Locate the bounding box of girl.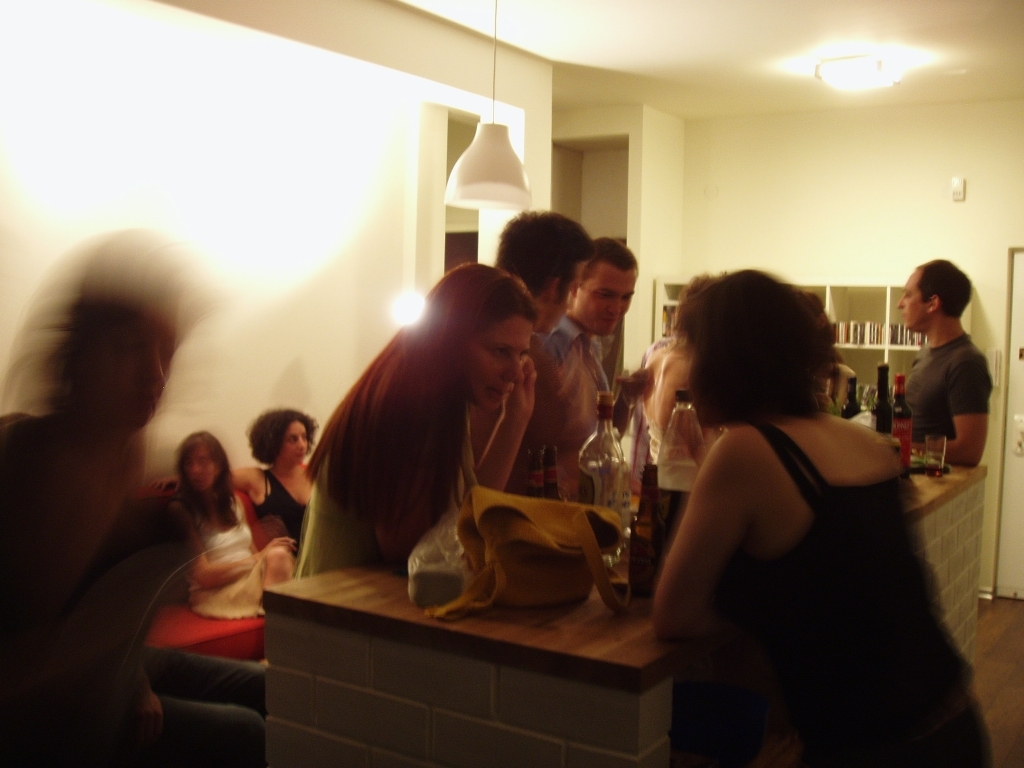
Bounding box: 290, 259, 538, 587.
